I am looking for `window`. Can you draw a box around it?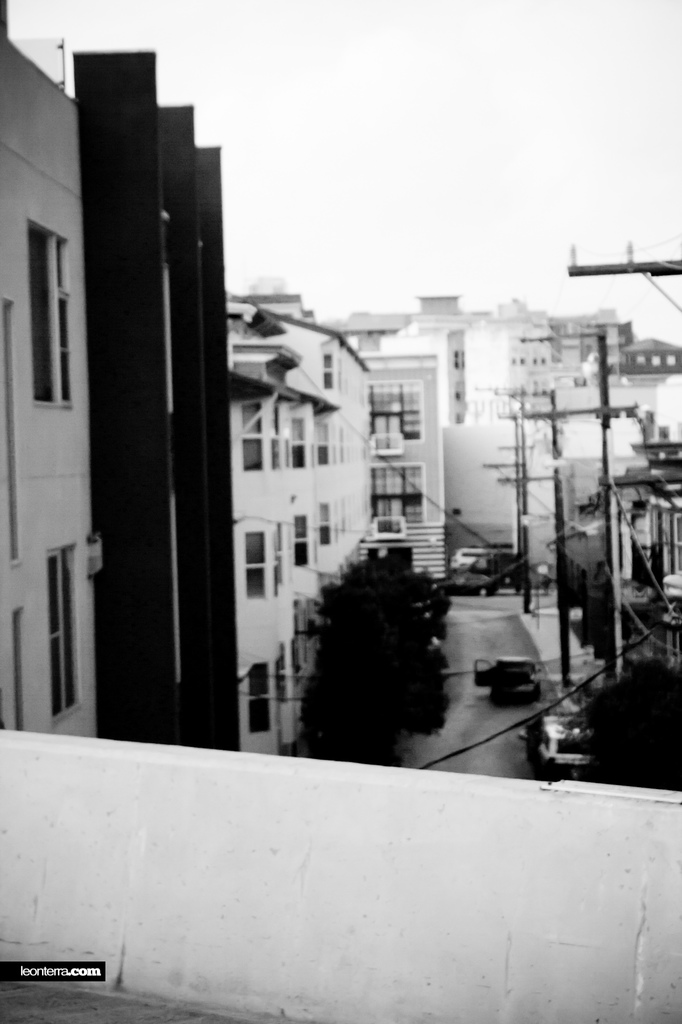
Sure, the bounding box is <bbox>321, 503, 335, 548</bbox>.
